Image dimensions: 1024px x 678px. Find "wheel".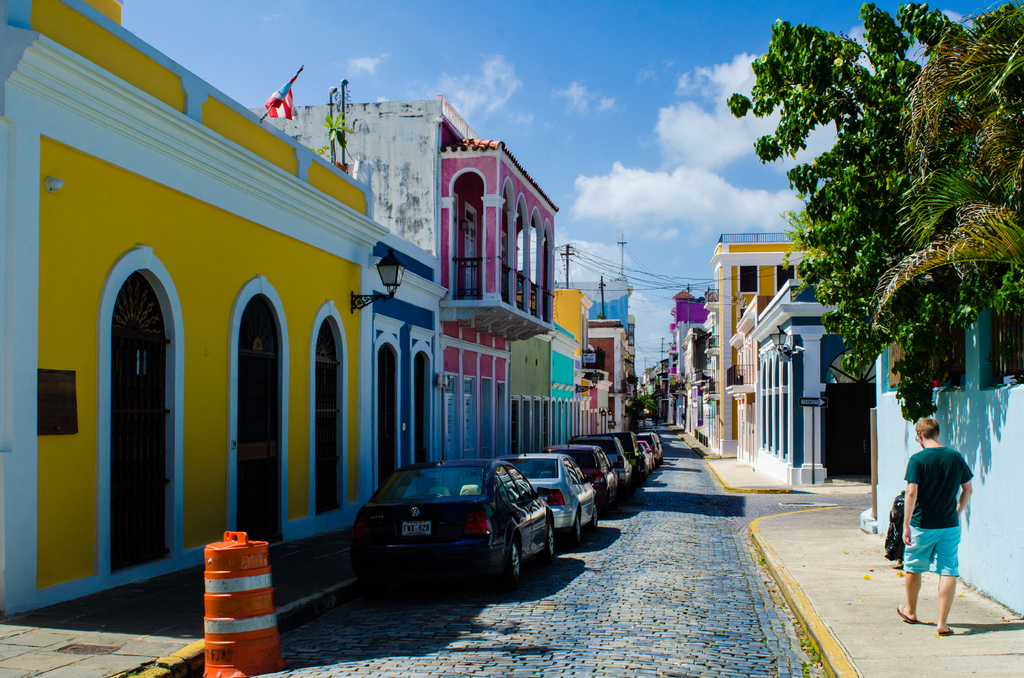
(x1=573, y1=515, x2=582, y2=544).
